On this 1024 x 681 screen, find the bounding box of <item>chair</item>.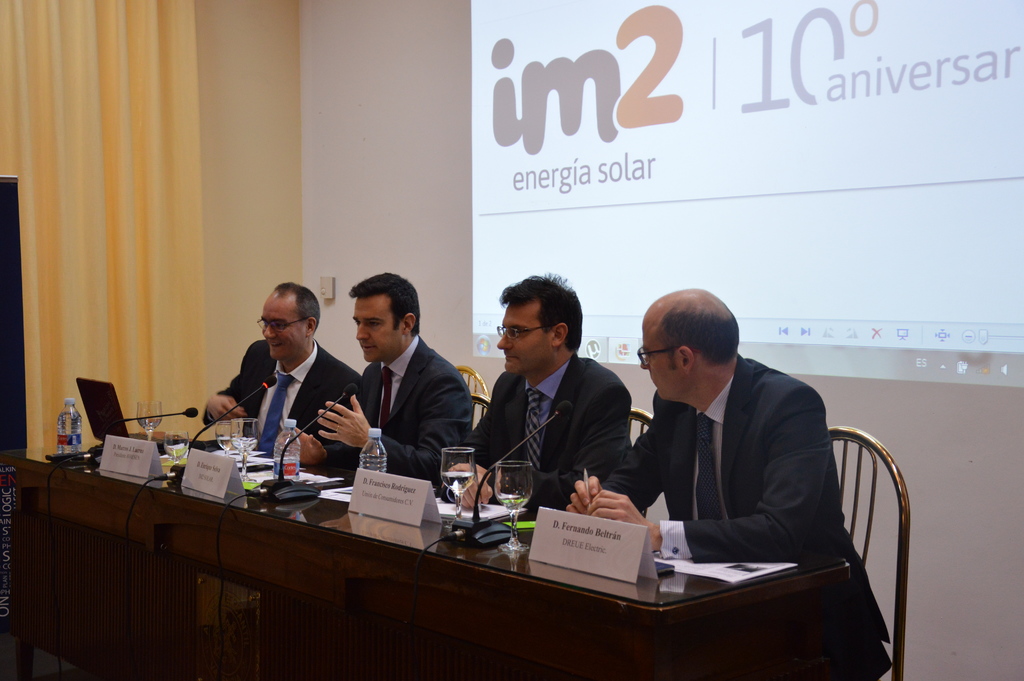
Bounding box: pyautogui.locateOnScreen(451, 364, 488, 397).
